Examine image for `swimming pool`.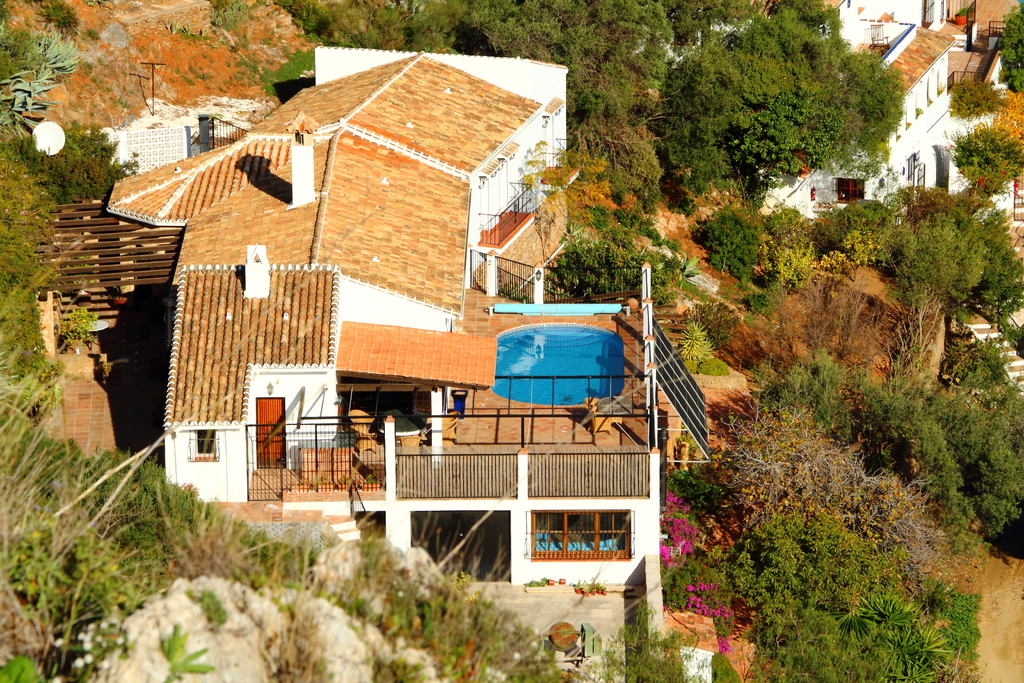
Examination result: Rect(490, 323, 625, 404).
